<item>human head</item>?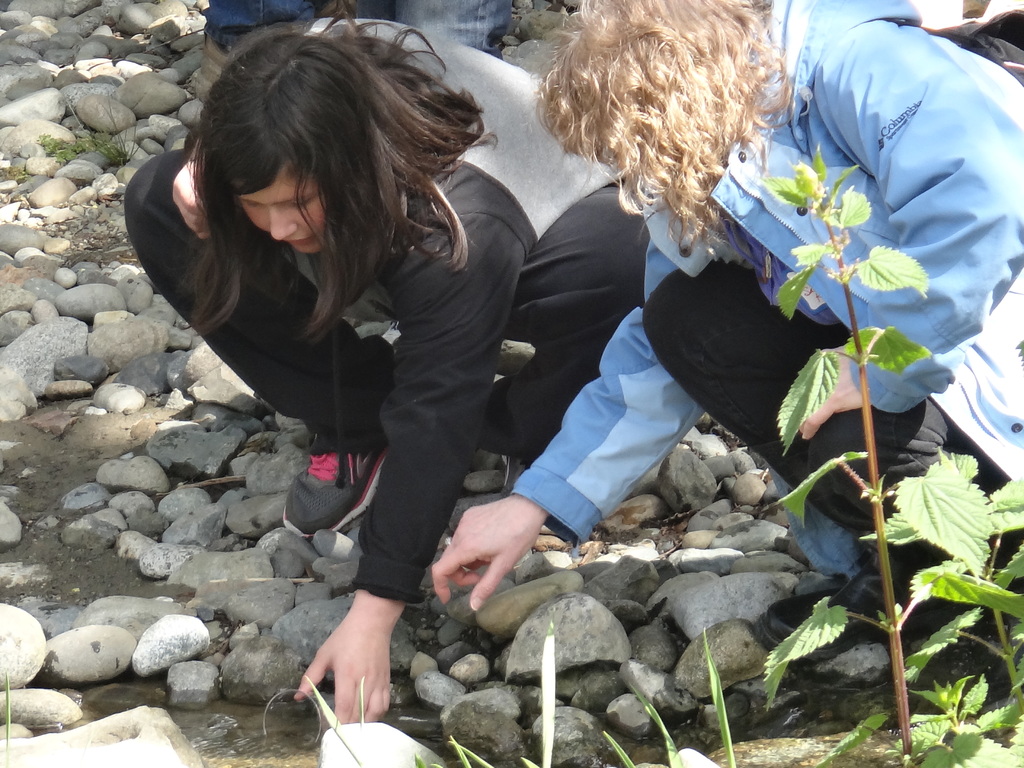
<box>519,1,806,244</box>
